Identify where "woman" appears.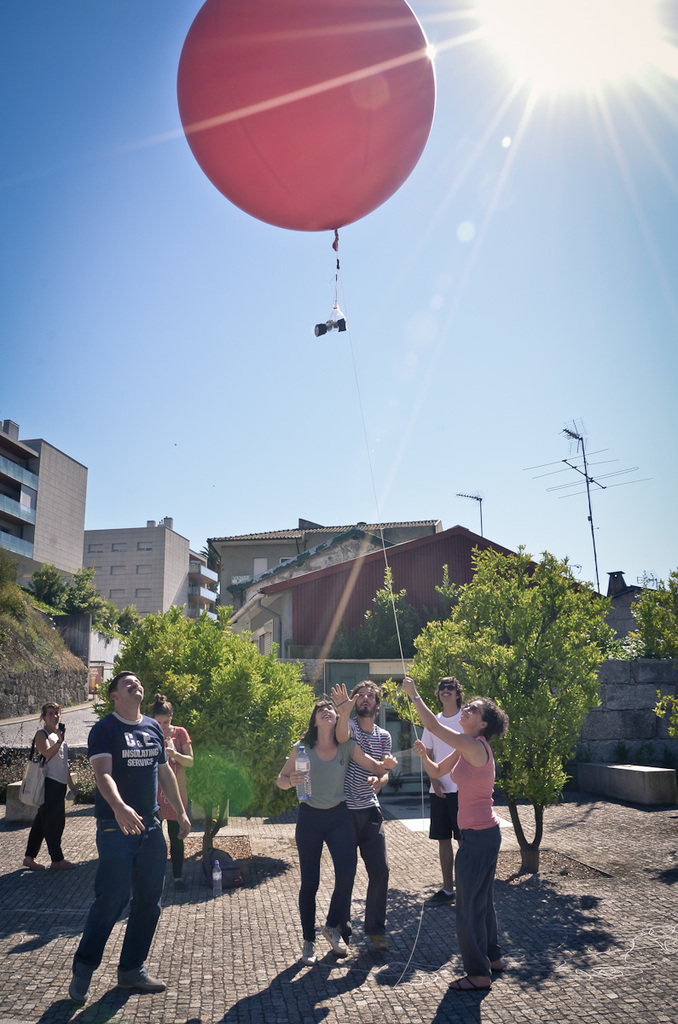
Appears at l=276, t=694, r=403, b=967.
